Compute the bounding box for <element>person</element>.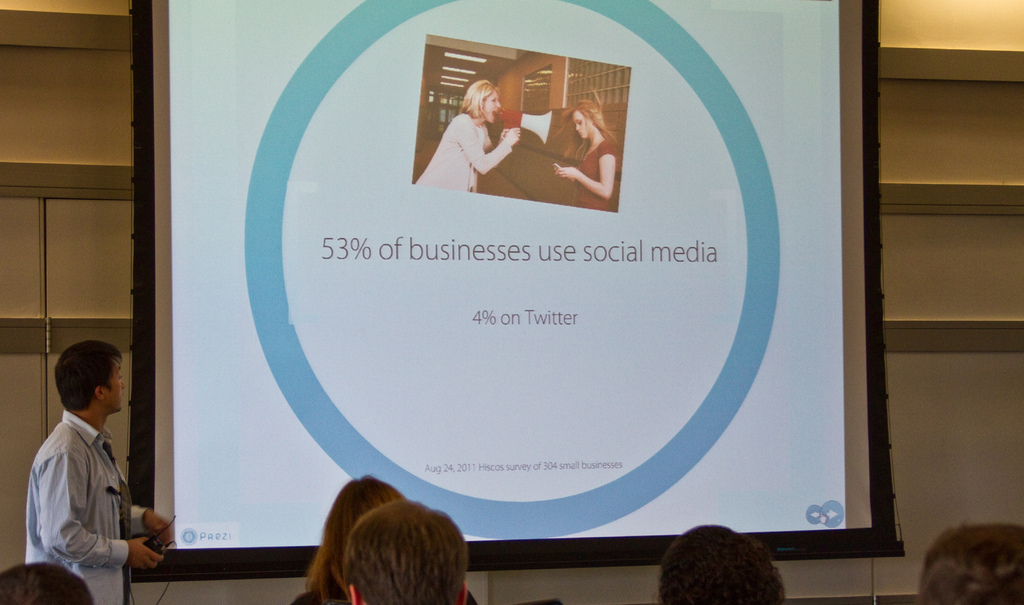
box=[0, 556, 94, 604].
